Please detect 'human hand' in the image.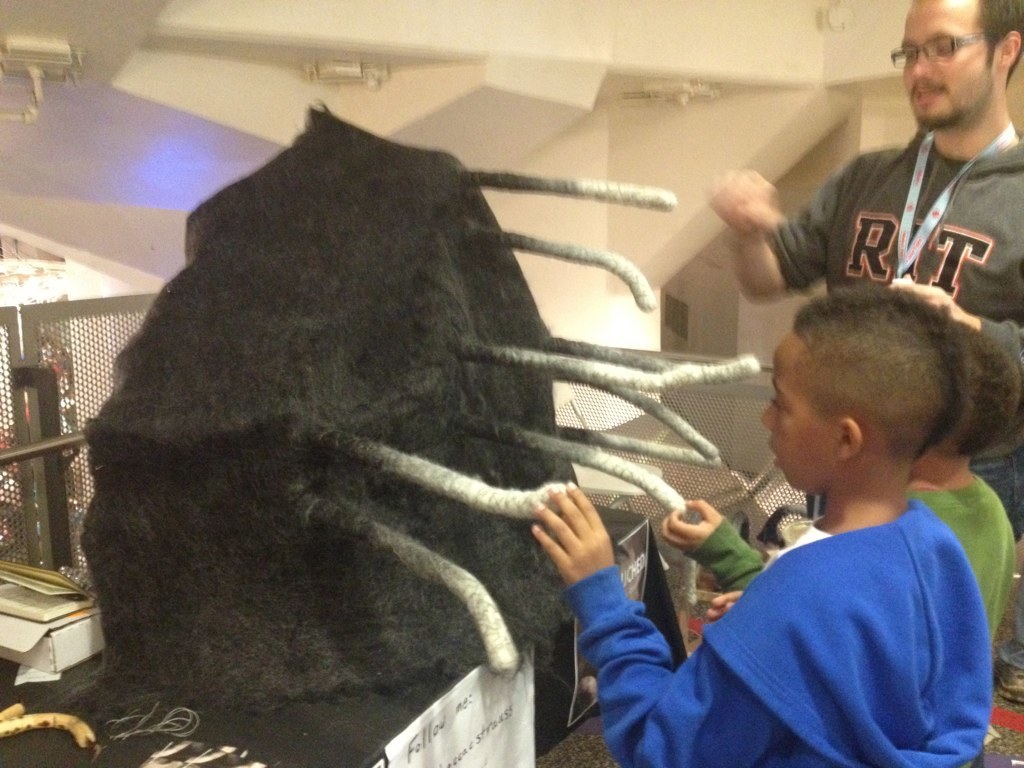
box(706, 171, 784, 239).
